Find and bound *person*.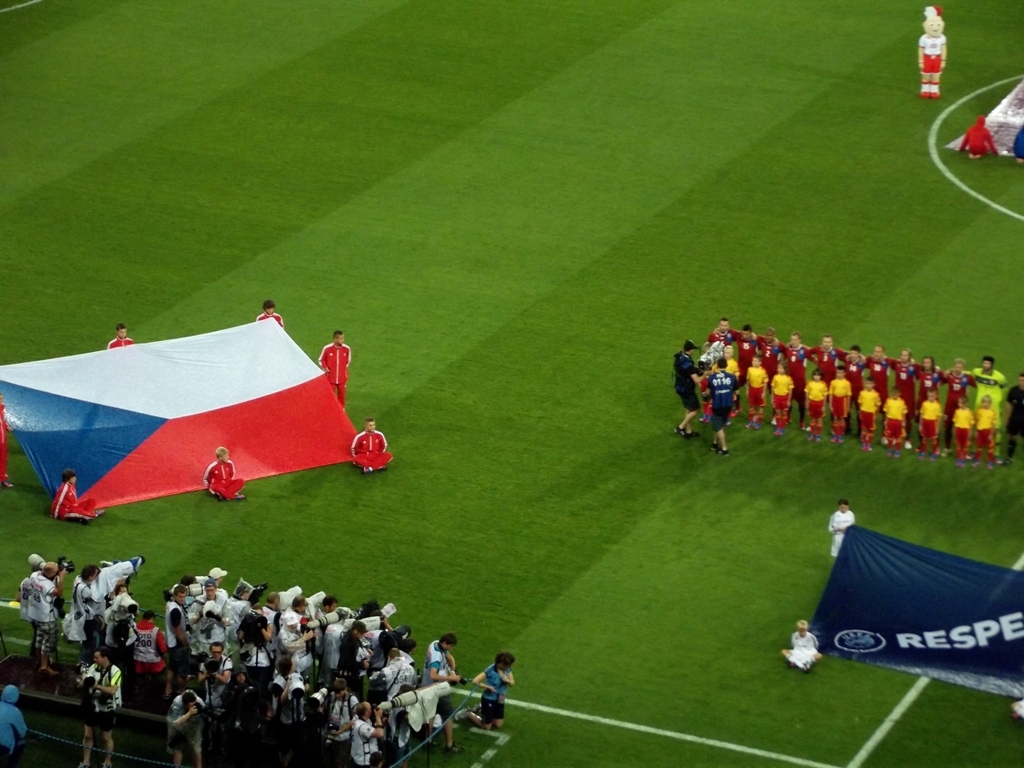
Bound: bbox=[184, 577, 196, 640].
